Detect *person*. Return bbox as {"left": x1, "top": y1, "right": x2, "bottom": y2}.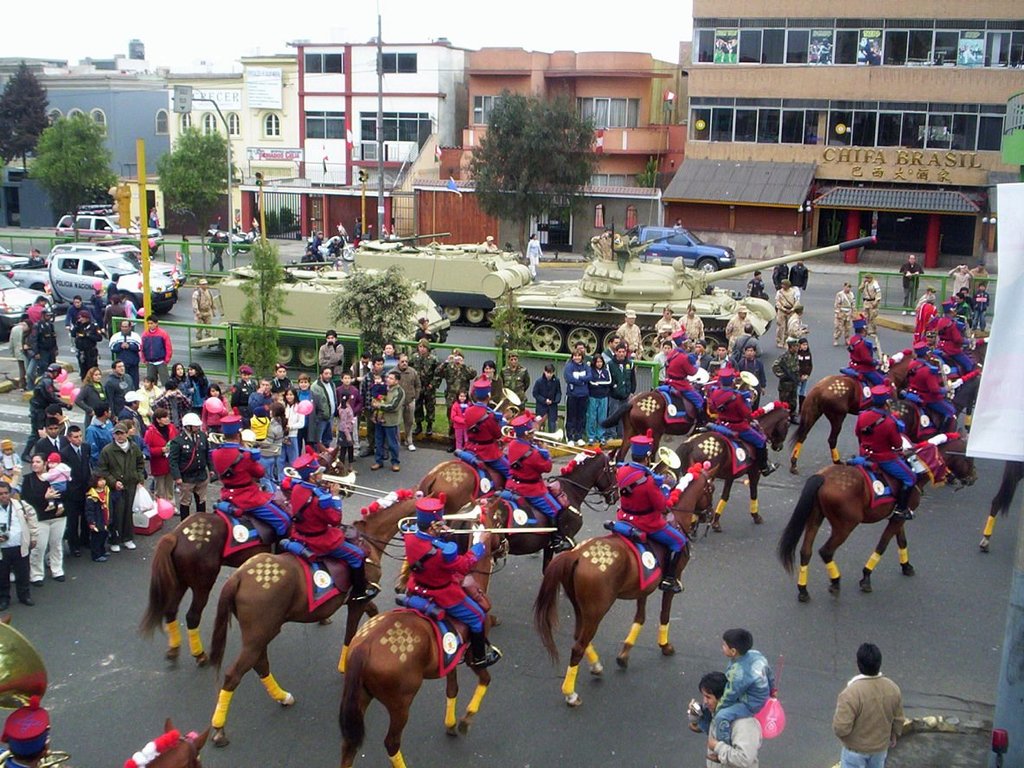
{"left": 896, "top": 253, "right": 925, "bottom": 318}.
